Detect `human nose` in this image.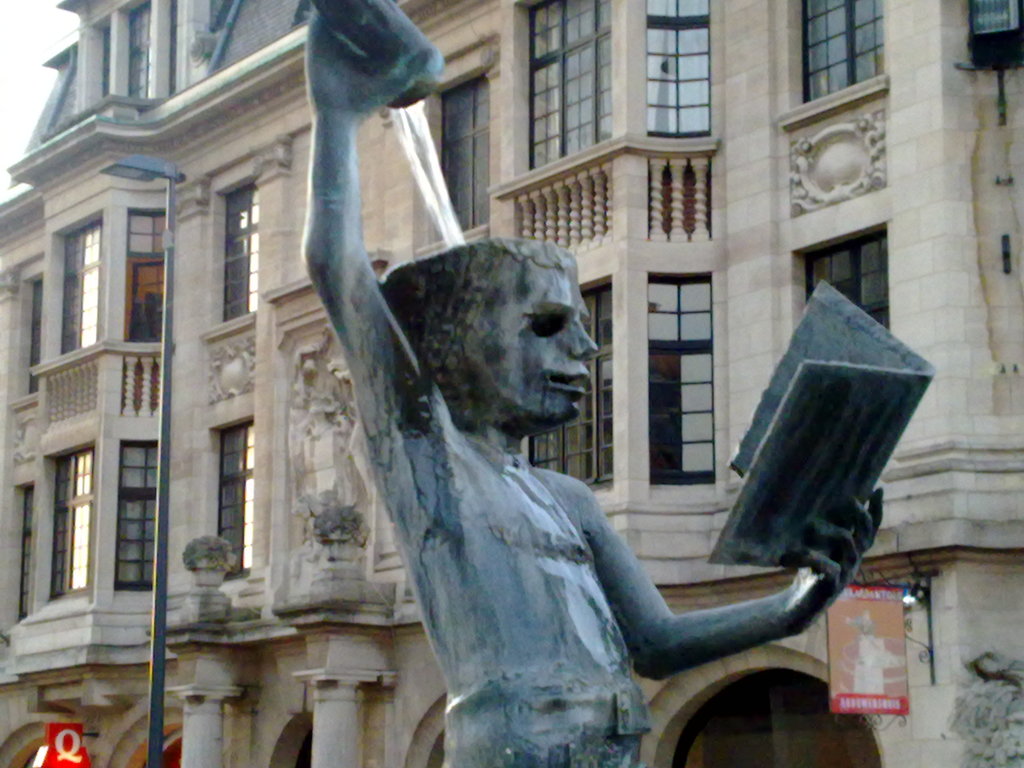
Detection: (left=569, top=315, right=597, bottom=355).
